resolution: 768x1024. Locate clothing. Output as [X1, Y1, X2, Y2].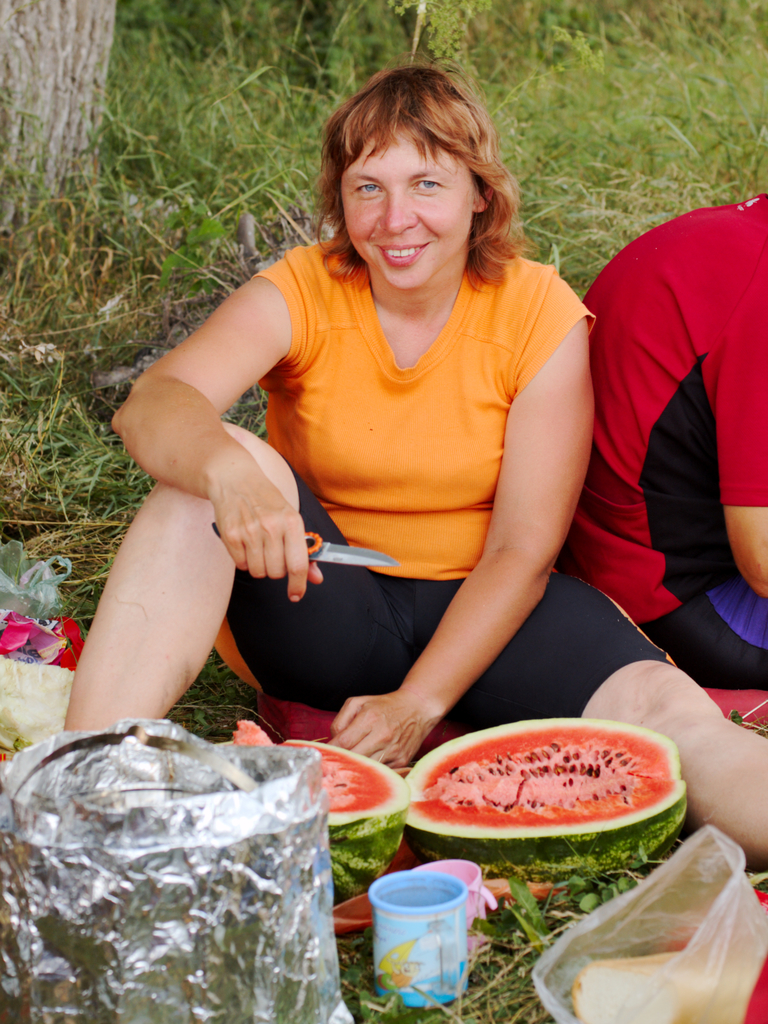
[208, 233, 675, 724].
